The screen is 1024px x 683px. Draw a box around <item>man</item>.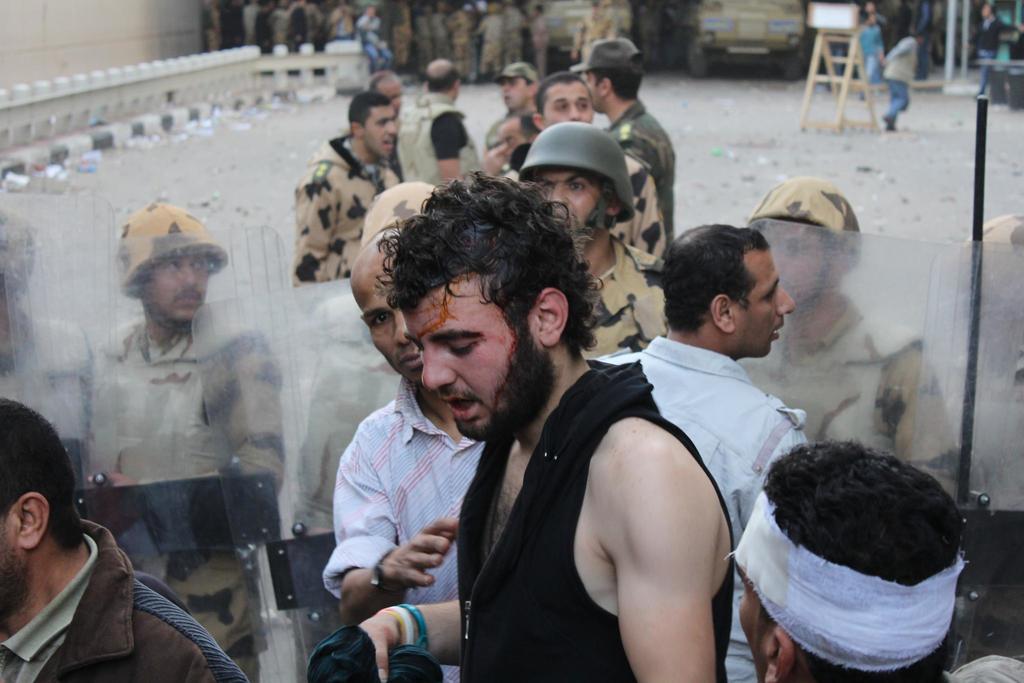
81 199 286 682.
